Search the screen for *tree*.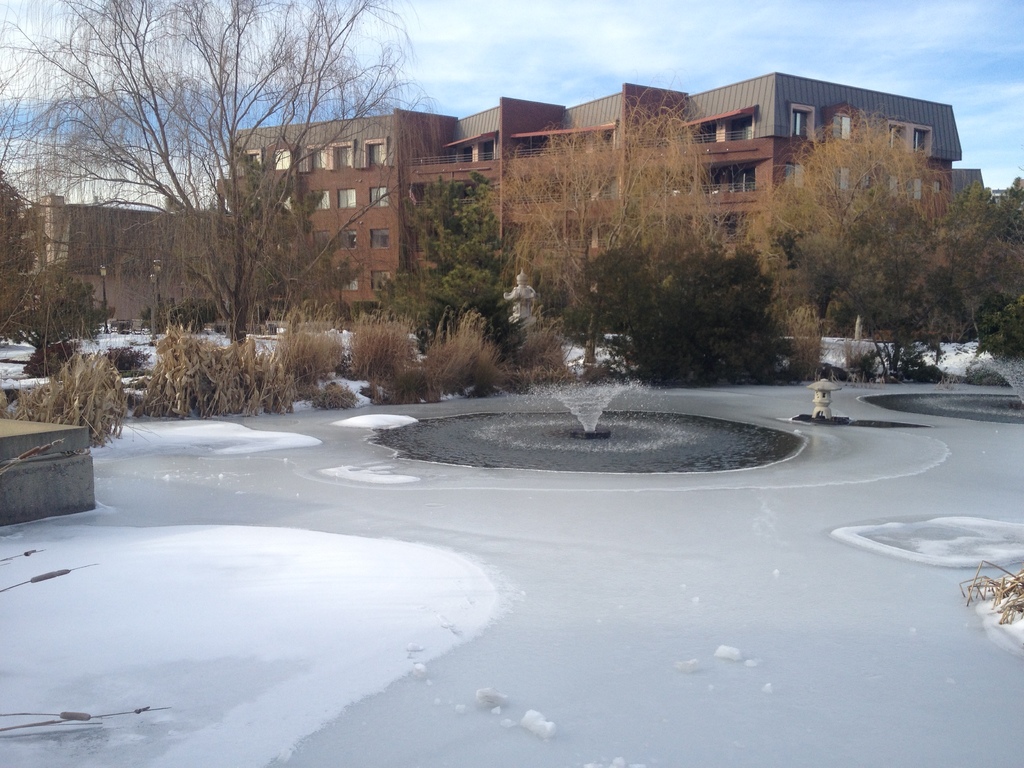
Found at 754:84:965:363.
